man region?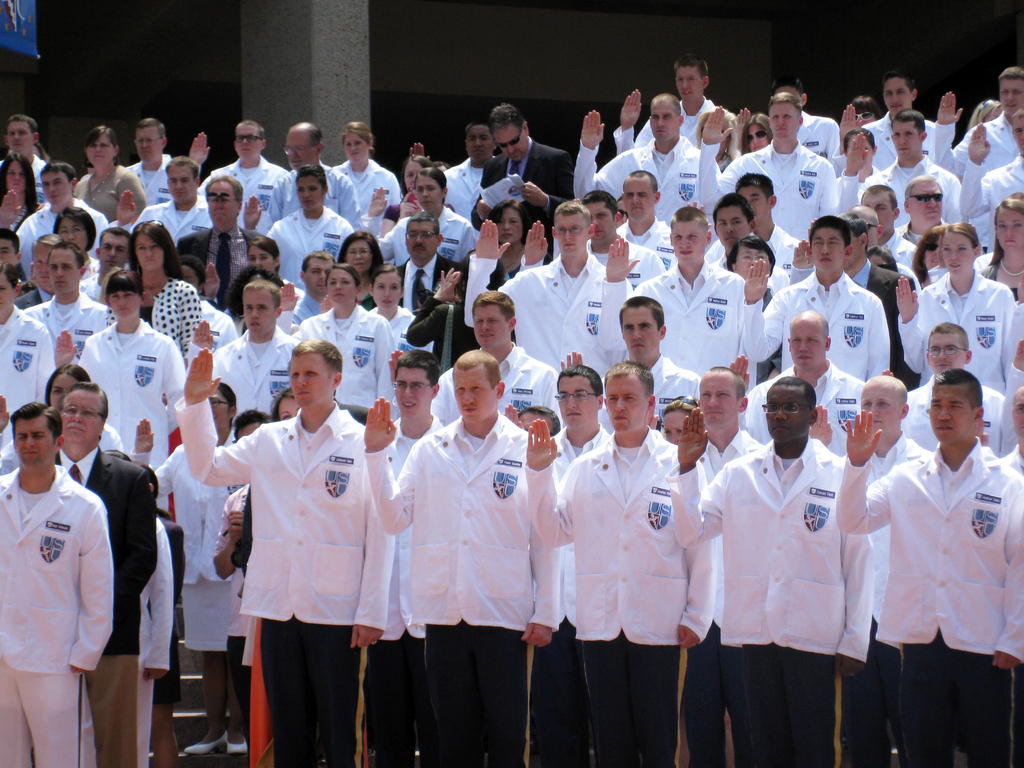
l=570, t=95, r=709, b=226
